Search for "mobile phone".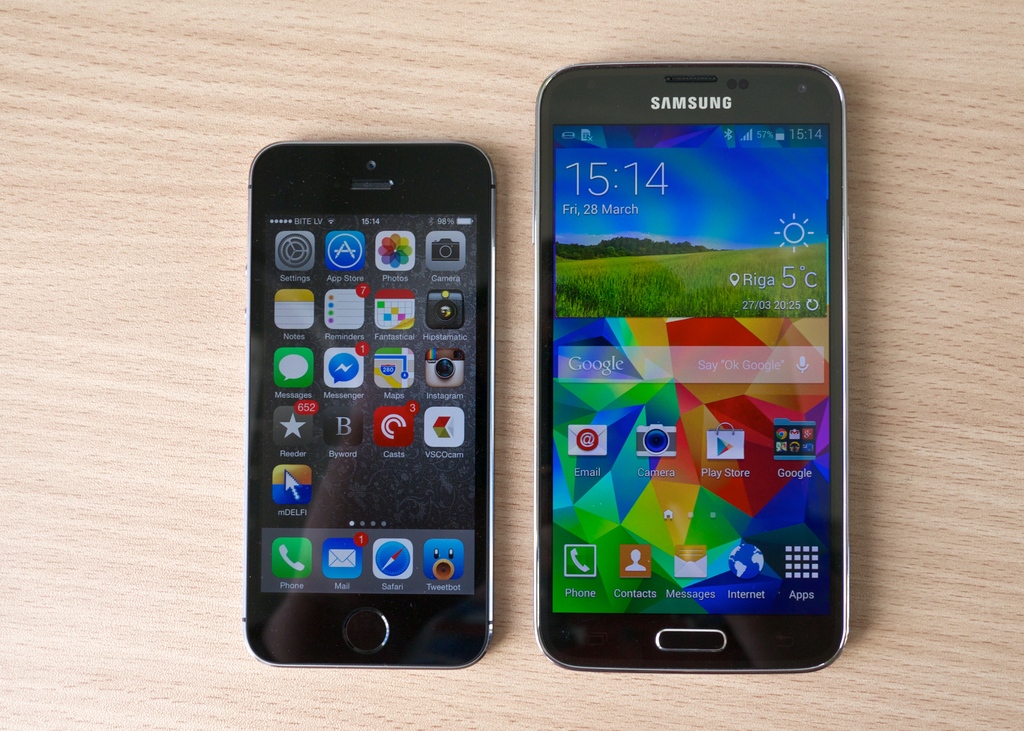
Found at x1=239, y1=125, x2=522, y2=682.
